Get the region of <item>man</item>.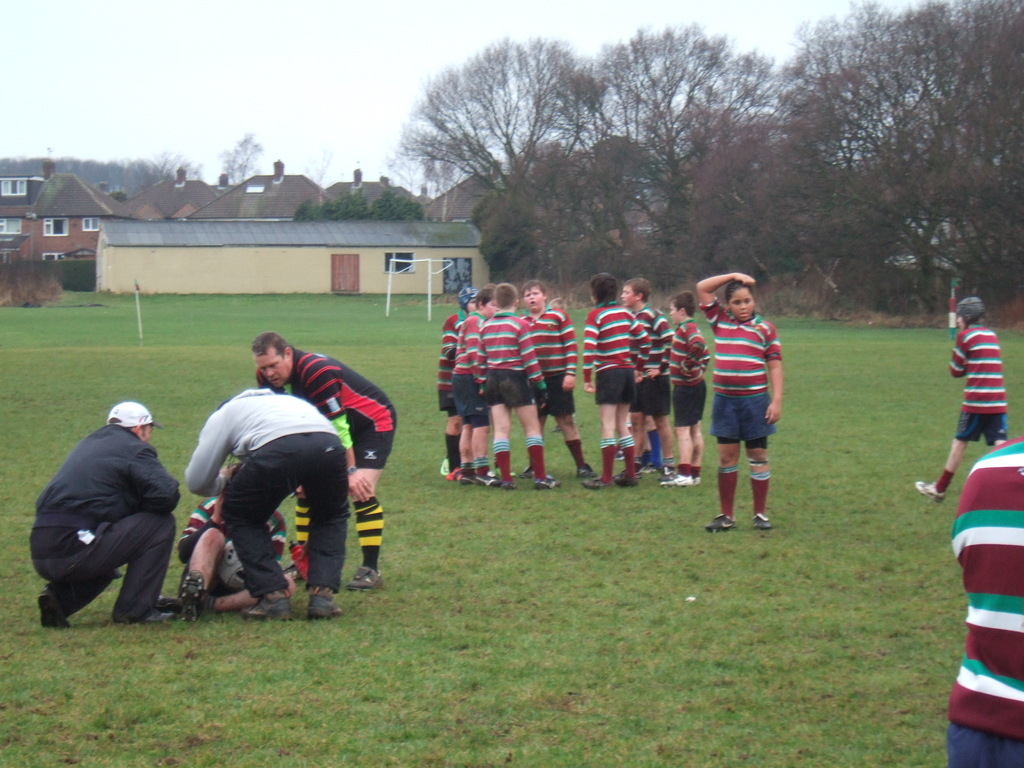
left=29, top=401, right=181, bottom=634.
